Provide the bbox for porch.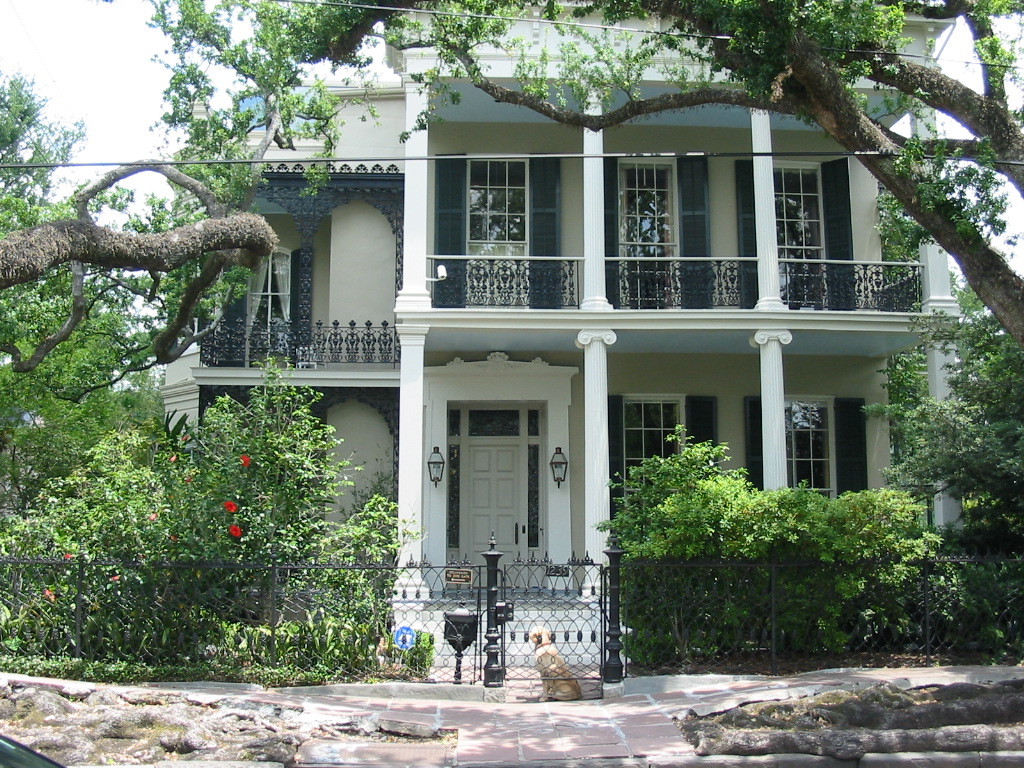
crop(424, 237, 944, 322).
